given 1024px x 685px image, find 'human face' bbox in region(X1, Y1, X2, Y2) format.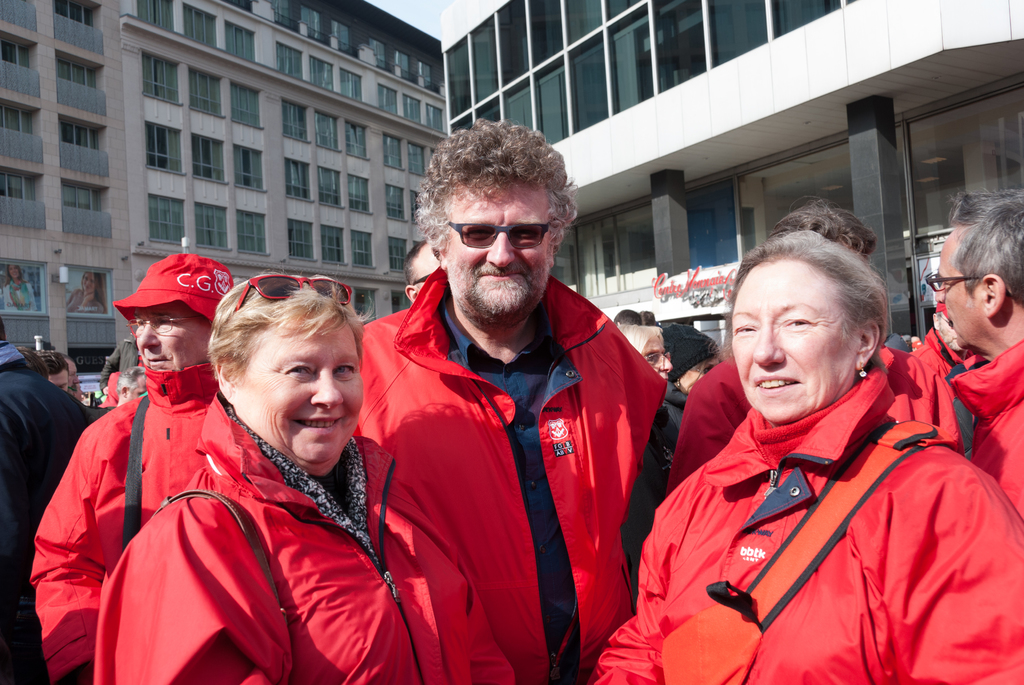
region(10, 265, 20, 280).
